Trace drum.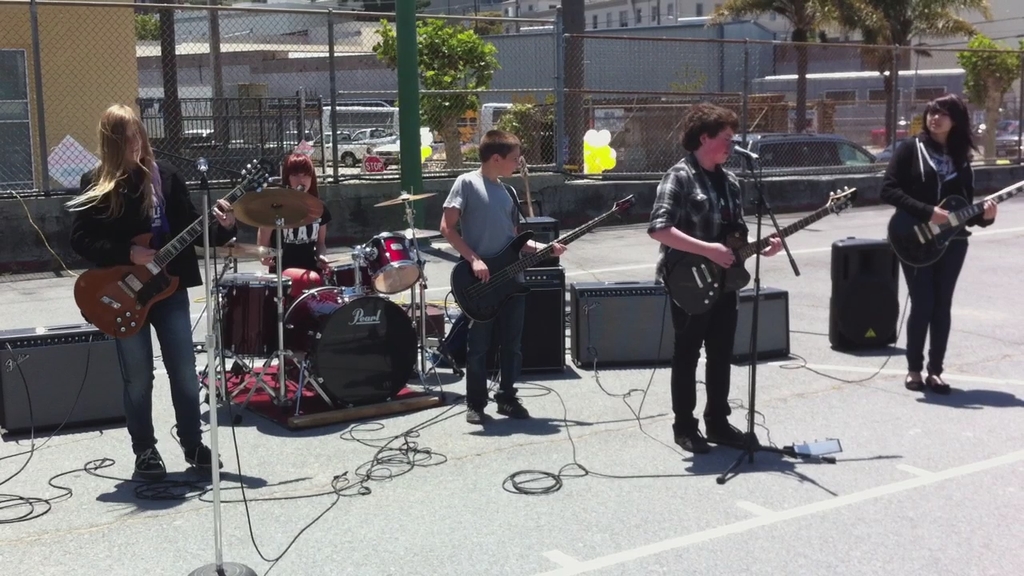
Traced to 282/292/414/404.
